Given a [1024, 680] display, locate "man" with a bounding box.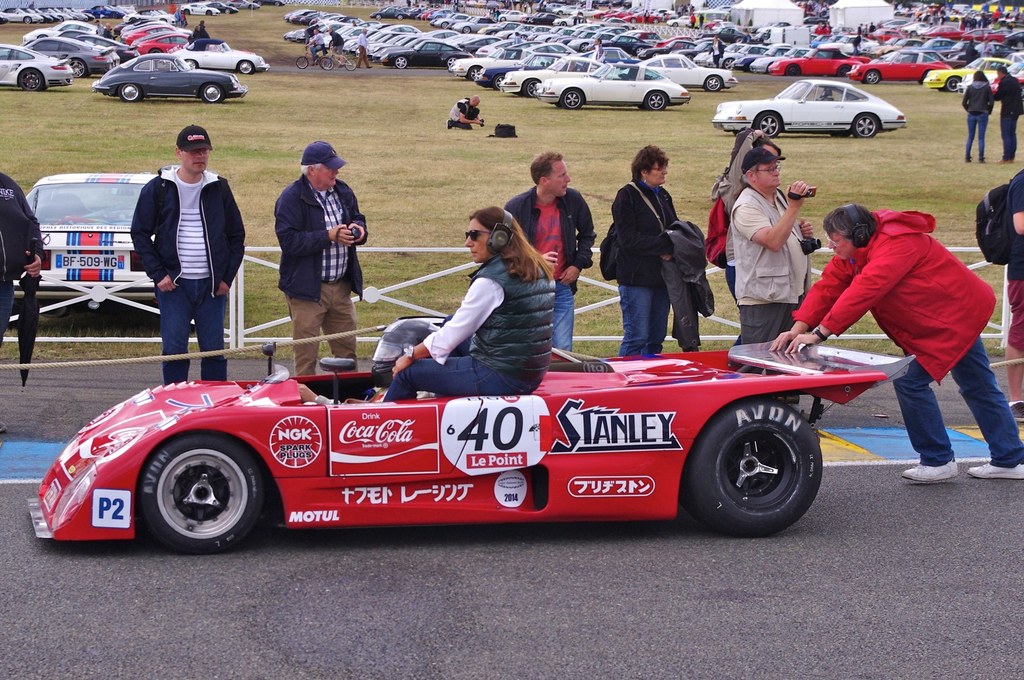
Located: 445/95/483/129.
